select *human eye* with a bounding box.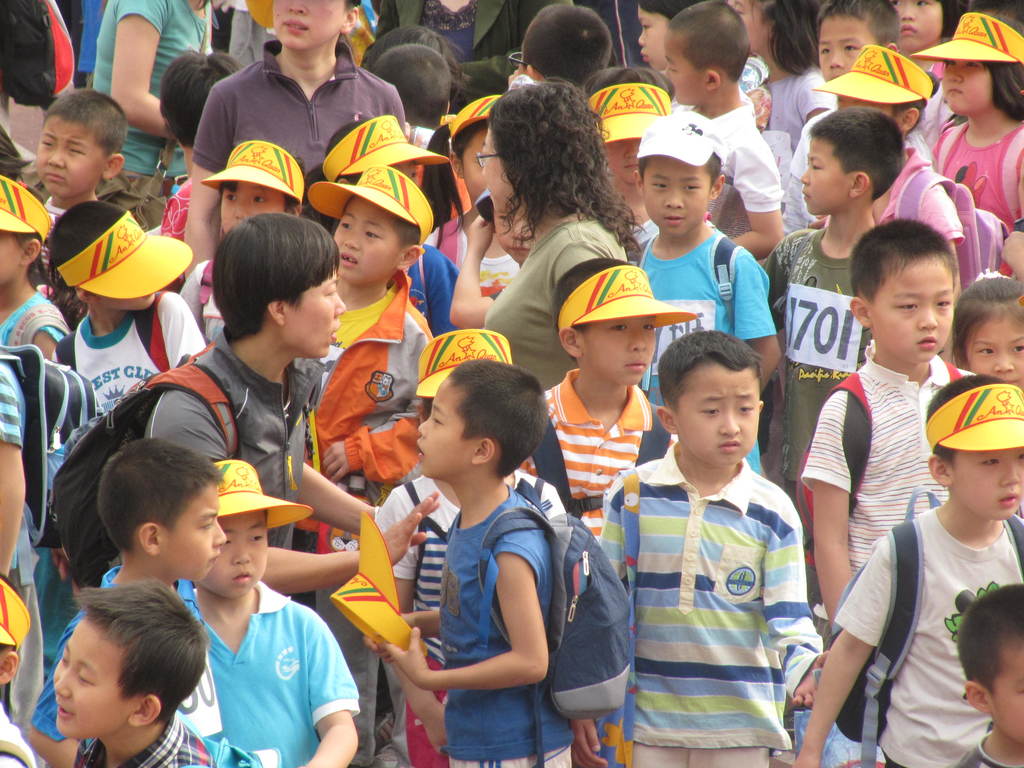
<region>894, 303, 920, 312</region>.
